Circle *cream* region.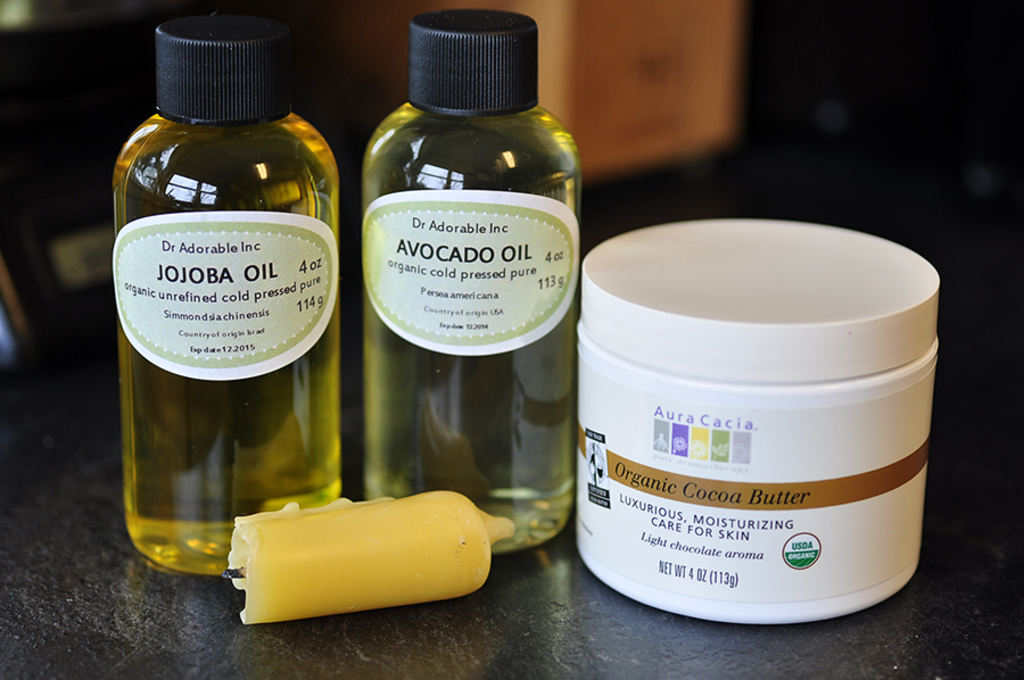
Region: x1=583, y1=234, x2=960, y2=642.
